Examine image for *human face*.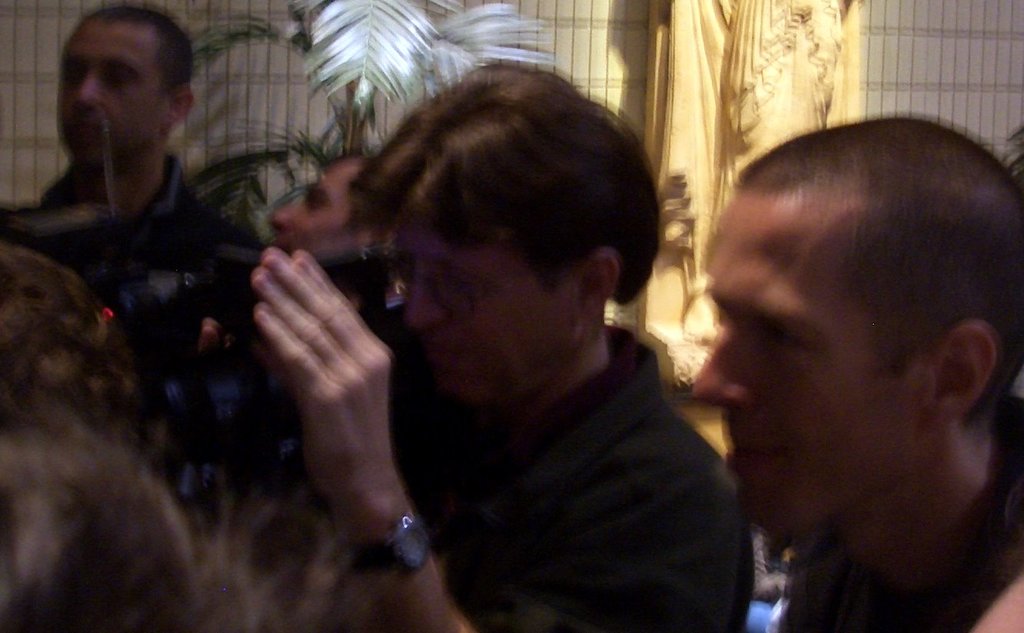
Examination result: <box>266,158,372,258</box>.
